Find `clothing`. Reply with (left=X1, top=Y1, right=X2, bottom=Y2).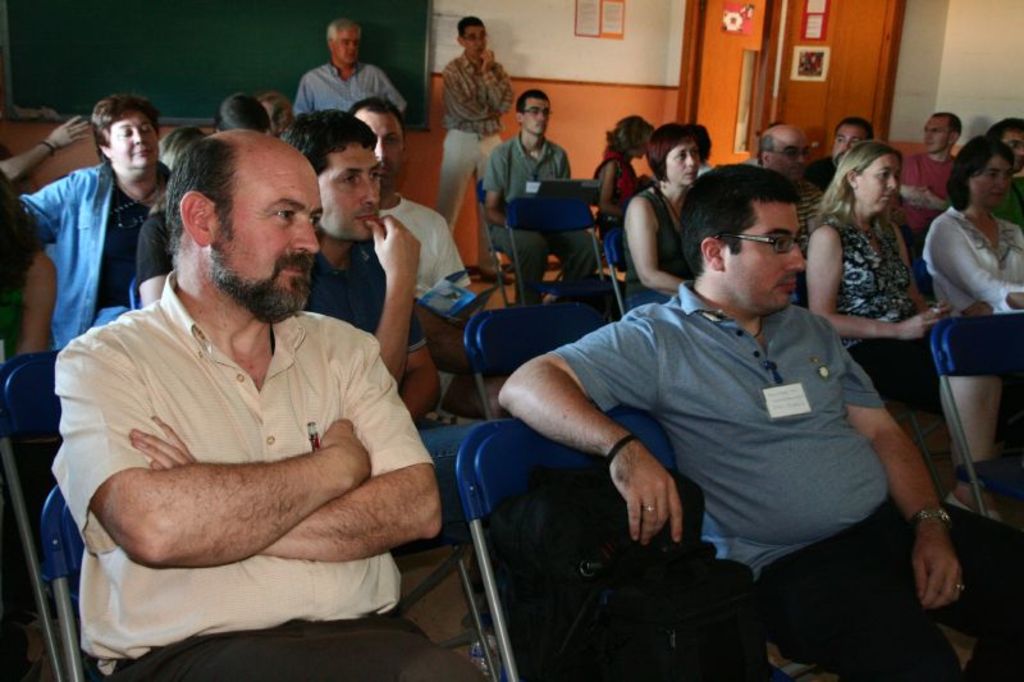
(left=1006, top=174, right=1023, bottom=225).
